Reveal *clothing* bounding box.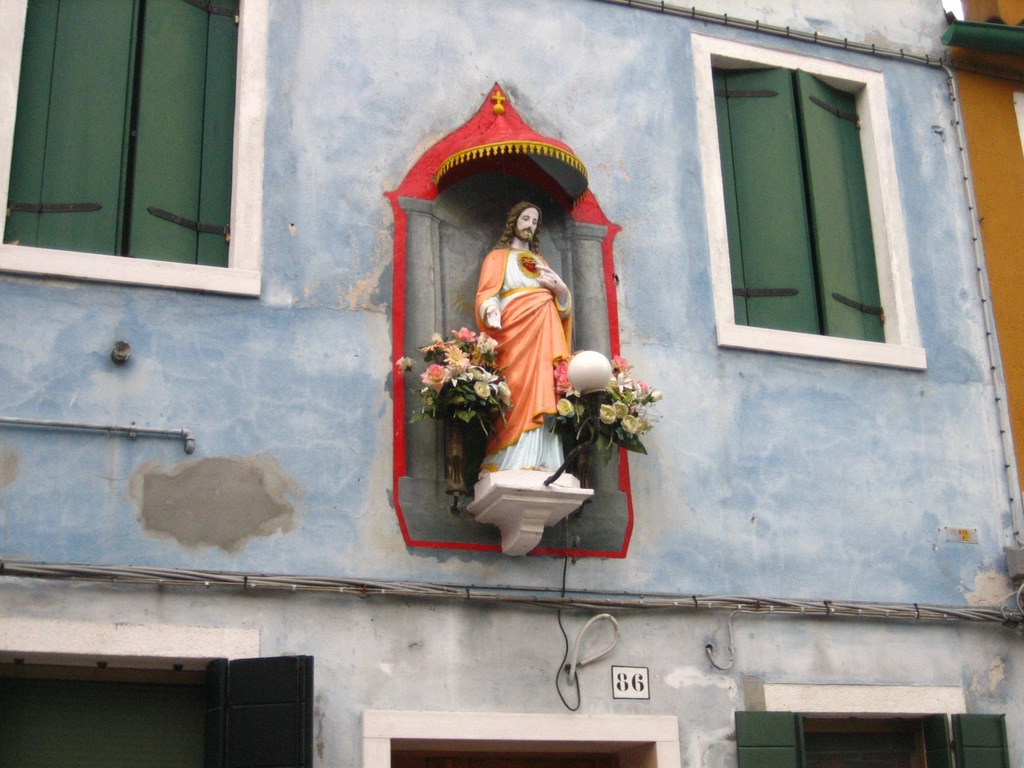
Revealed: locate(470, 212, 588, 475).
